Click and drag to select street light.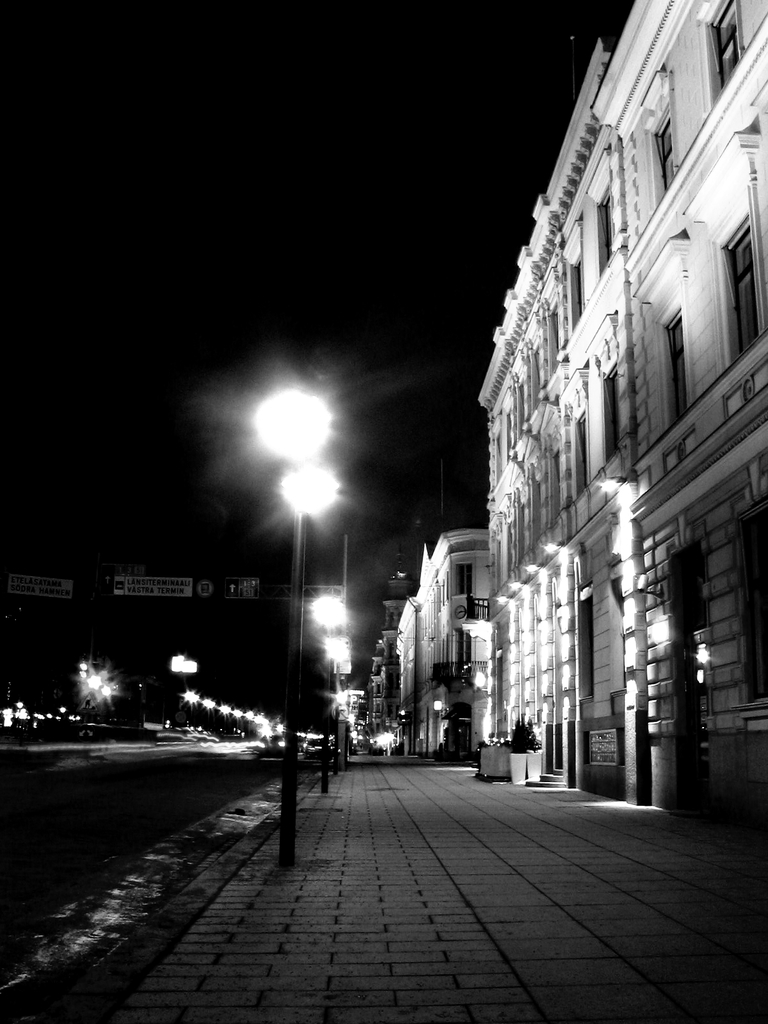
Selection: bbox(266, 396, 326, 847).
